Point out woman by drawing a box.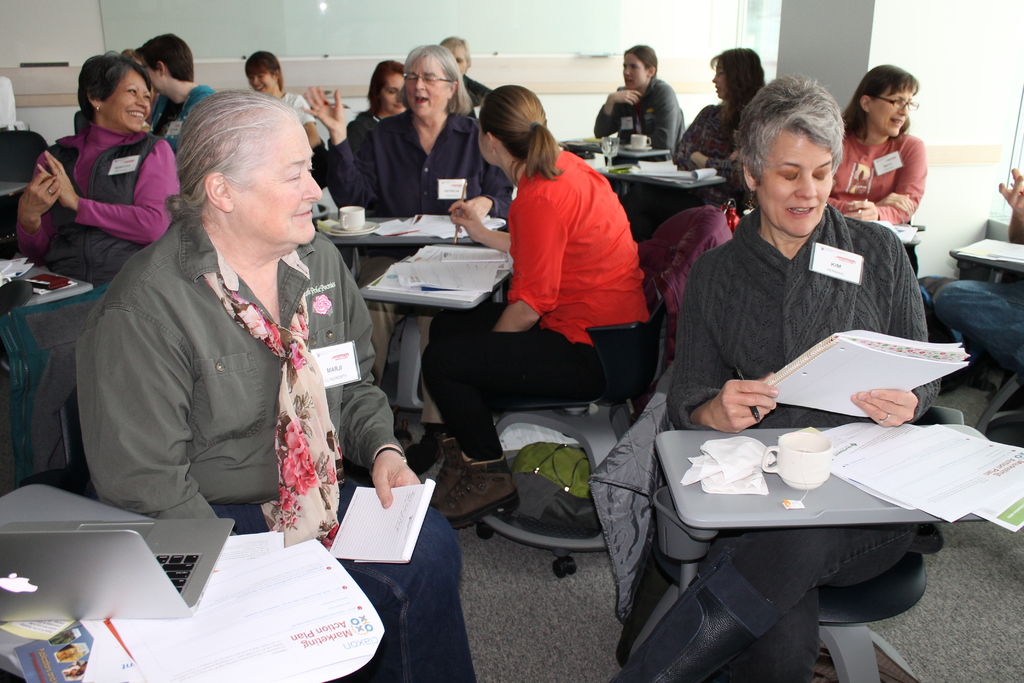
region(593, 69, 944, 682).
